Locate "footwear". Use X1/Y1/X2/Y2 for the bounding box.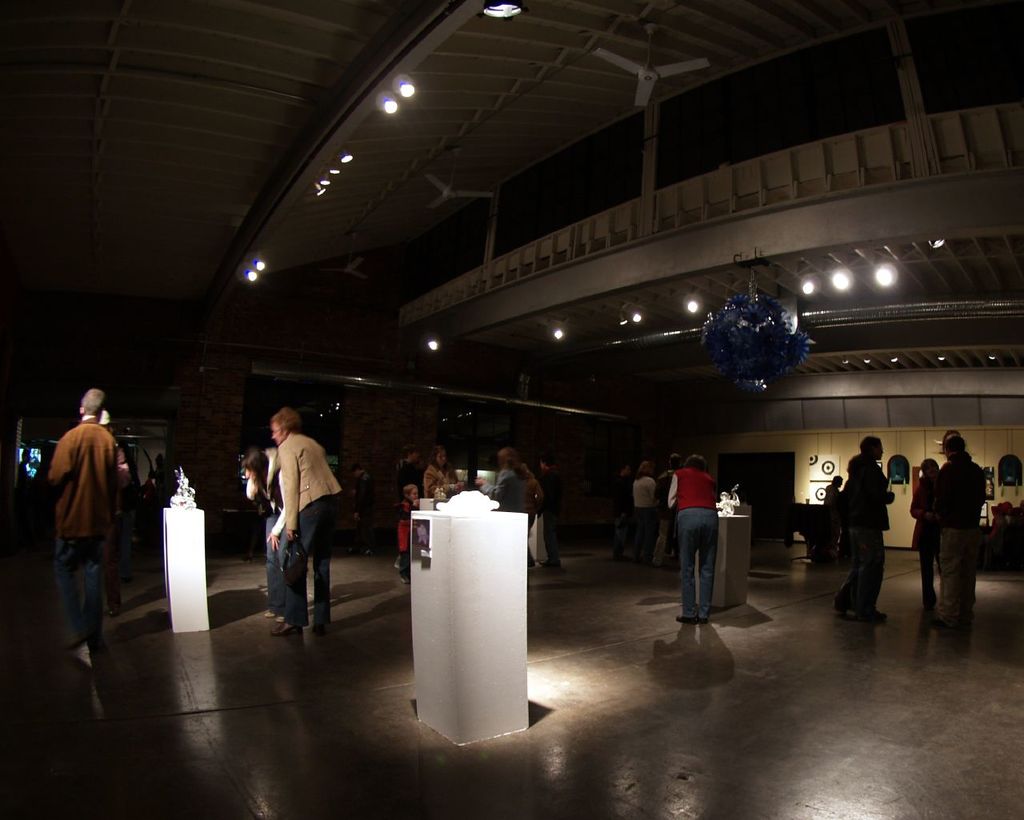
674/612/706/627.
